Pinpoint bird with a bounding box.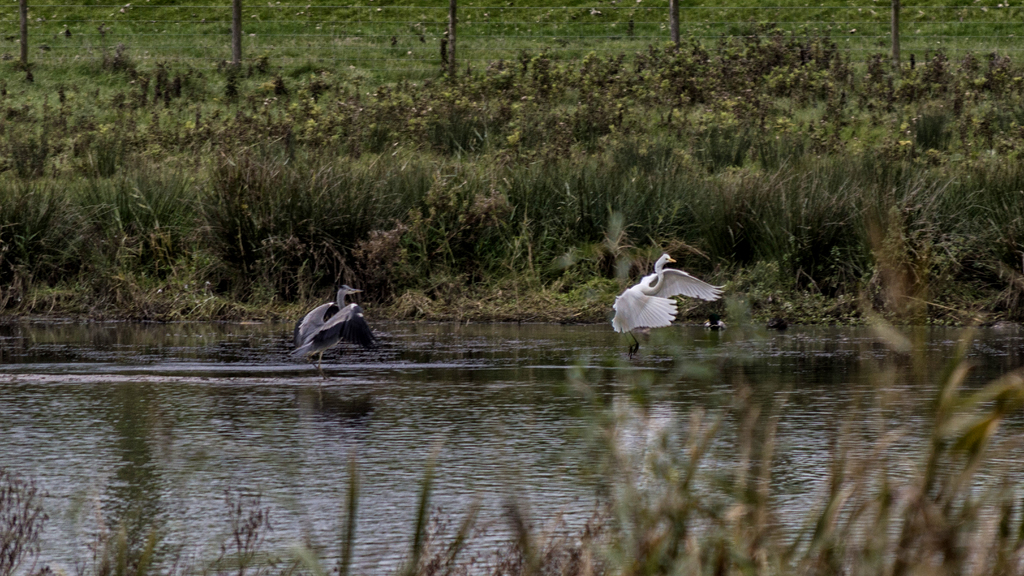
pyautogui.locateOnScreen(612, 254, 731, 366).
